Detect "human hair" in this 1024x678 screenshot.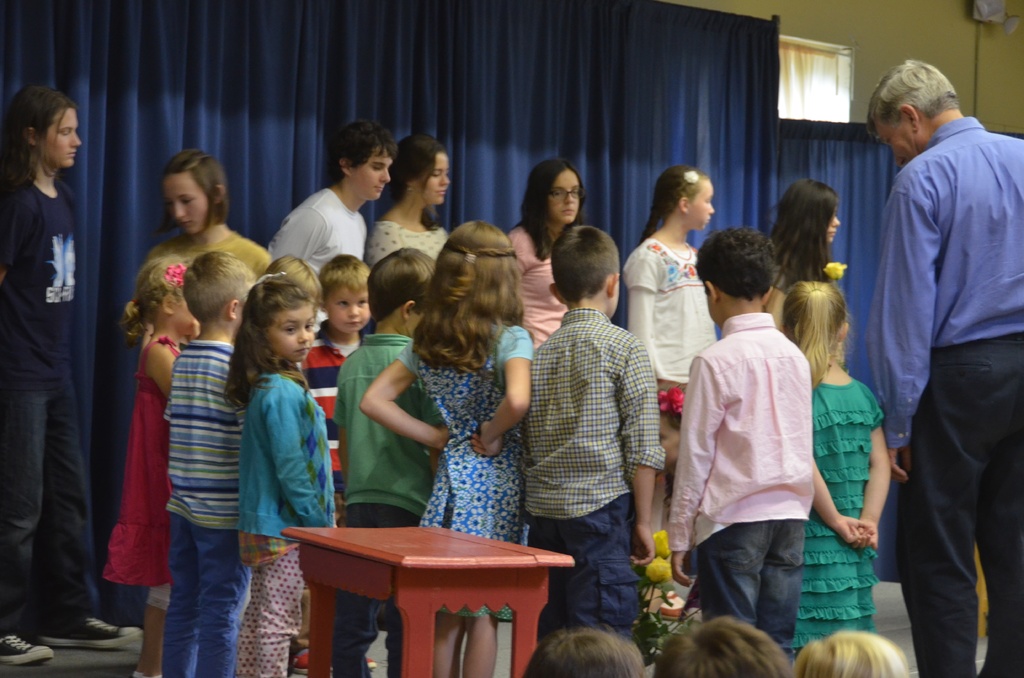
Detection: Rect(511, 157, 585, 262).
